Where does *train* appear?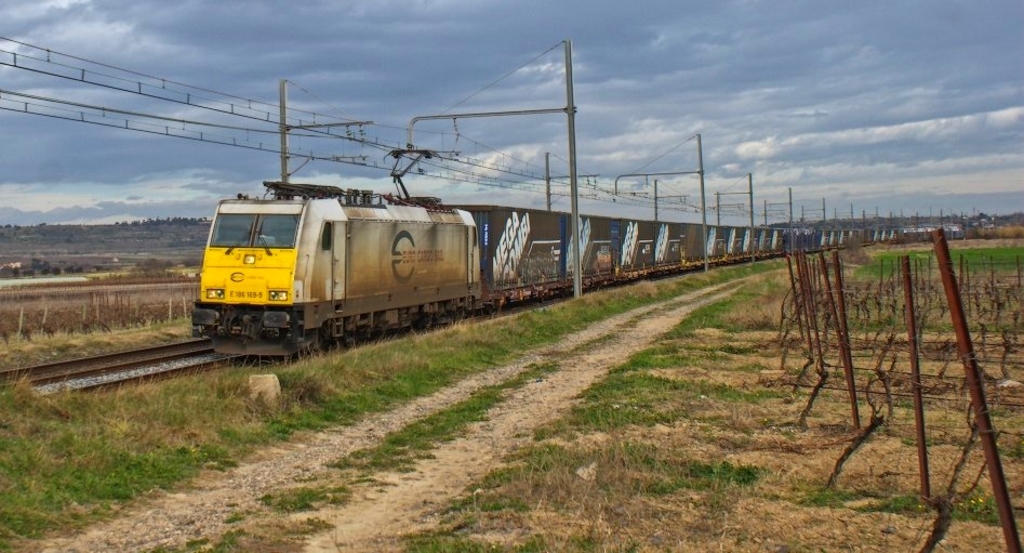
Appears at (188,147,931,357).
